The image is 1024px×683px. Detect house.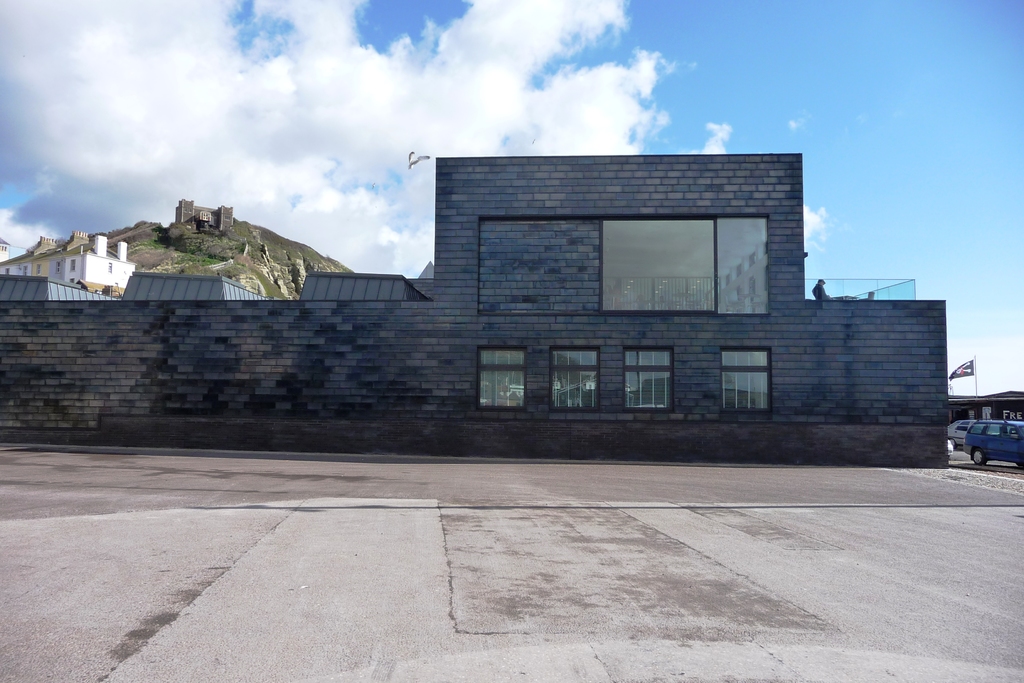
Detection: x1=0, y1=228, x2=135, y2=299.
